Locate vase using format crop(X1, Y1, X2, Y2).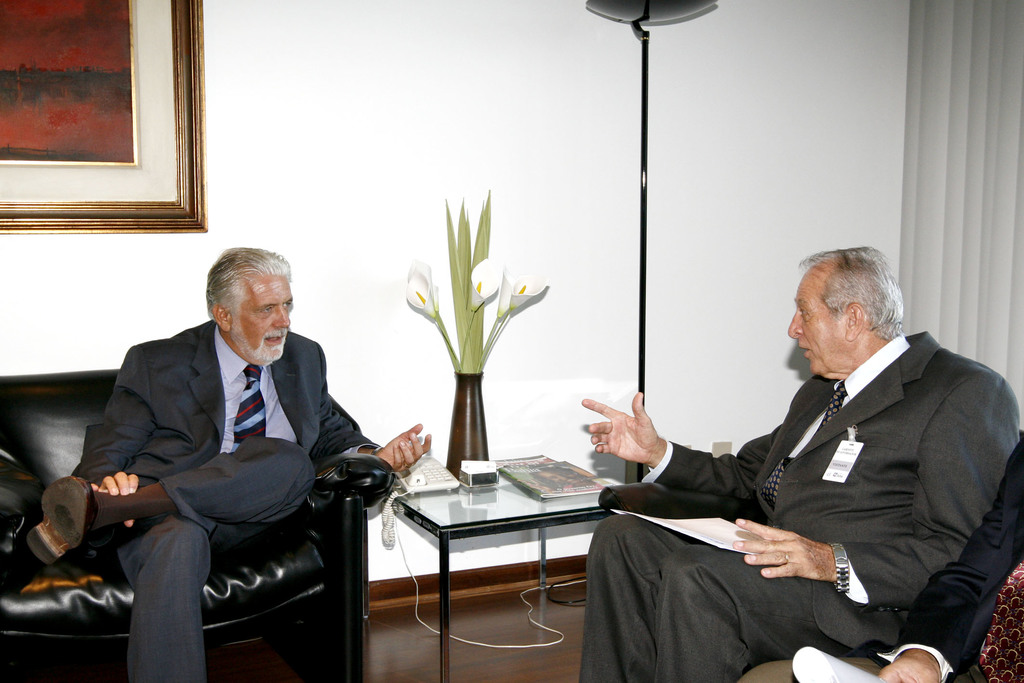
crop(448, 370, 489, 479).
